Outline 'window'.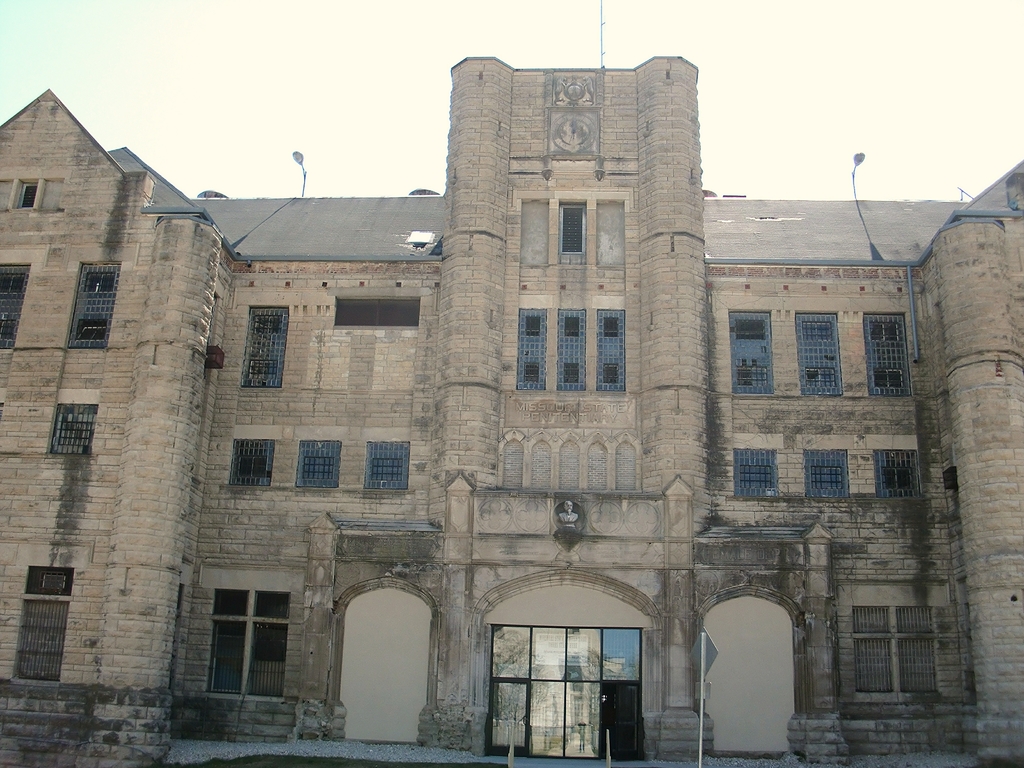
Outline: box(67, 257, 116, 348).
